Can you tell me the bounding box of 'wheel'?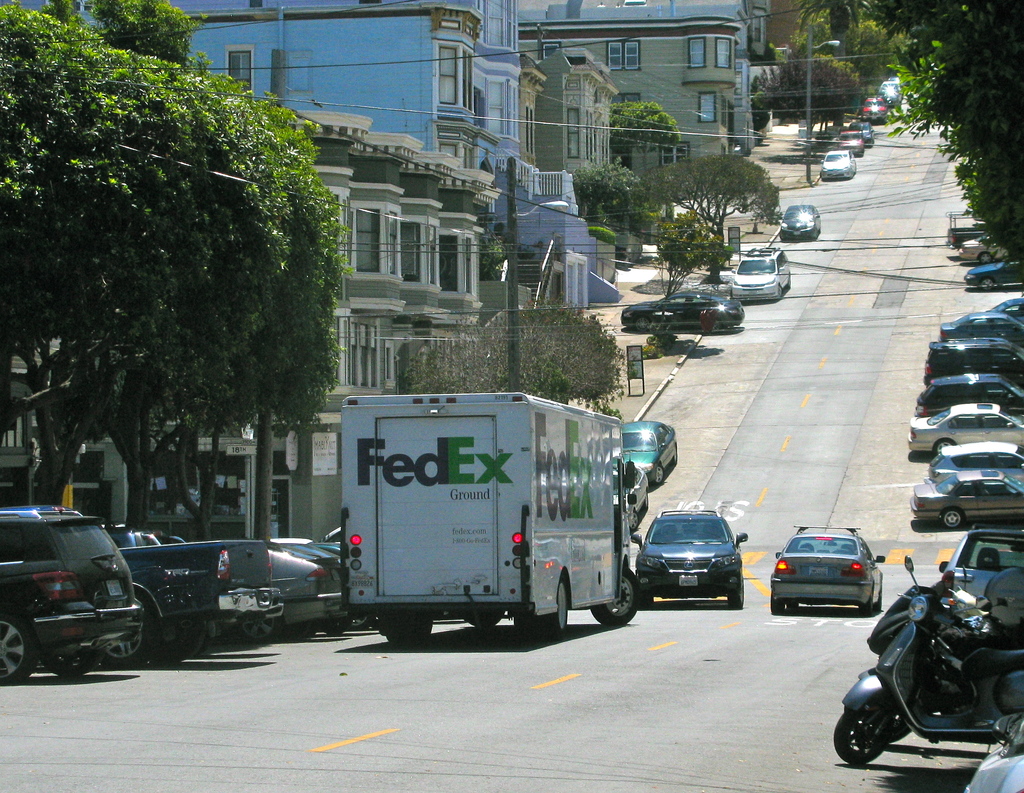
{"left": 48, "top": 651, "right": 99, "bottom": 684}.
